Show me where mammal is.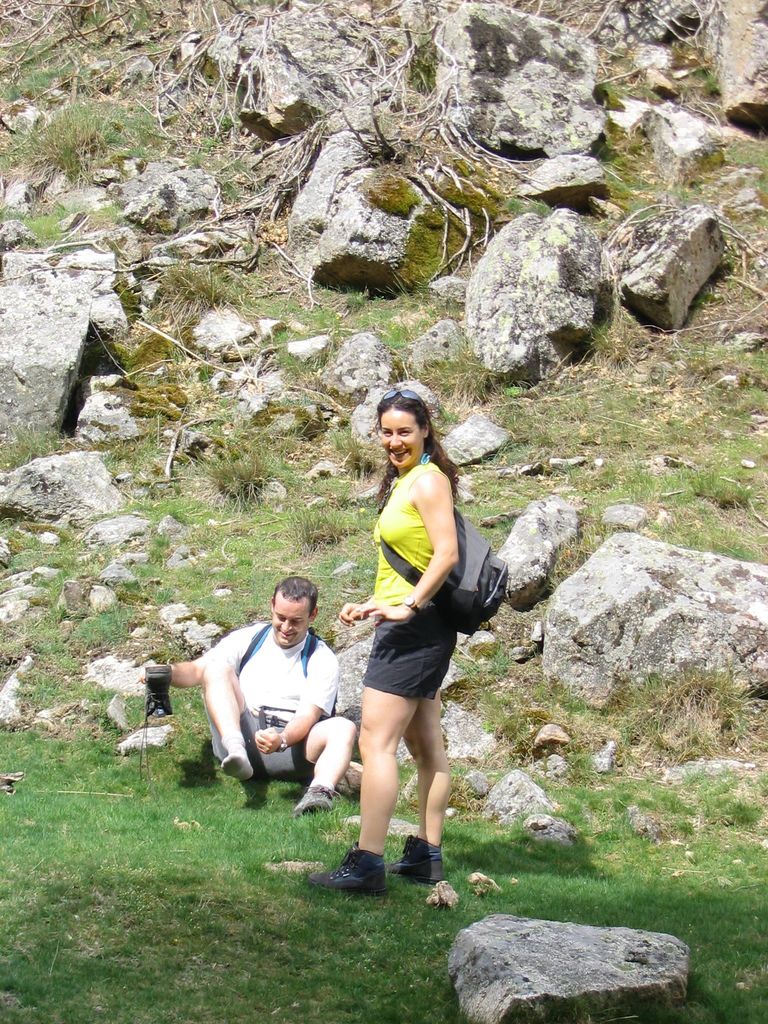
mammal is at rect(299, 386, 462, 895).
